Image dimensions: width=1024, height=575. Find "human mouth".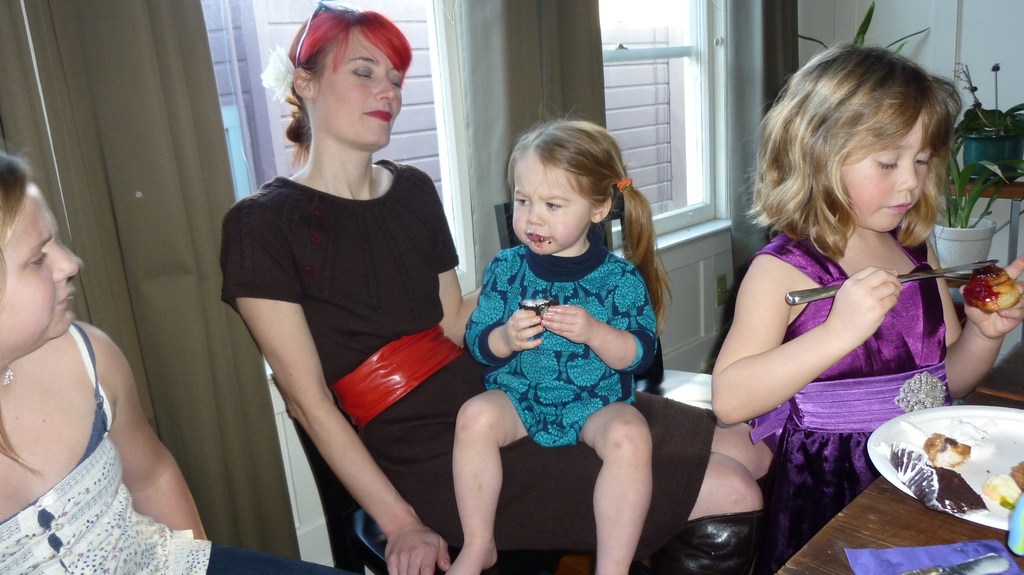
(59,287,76,308).
